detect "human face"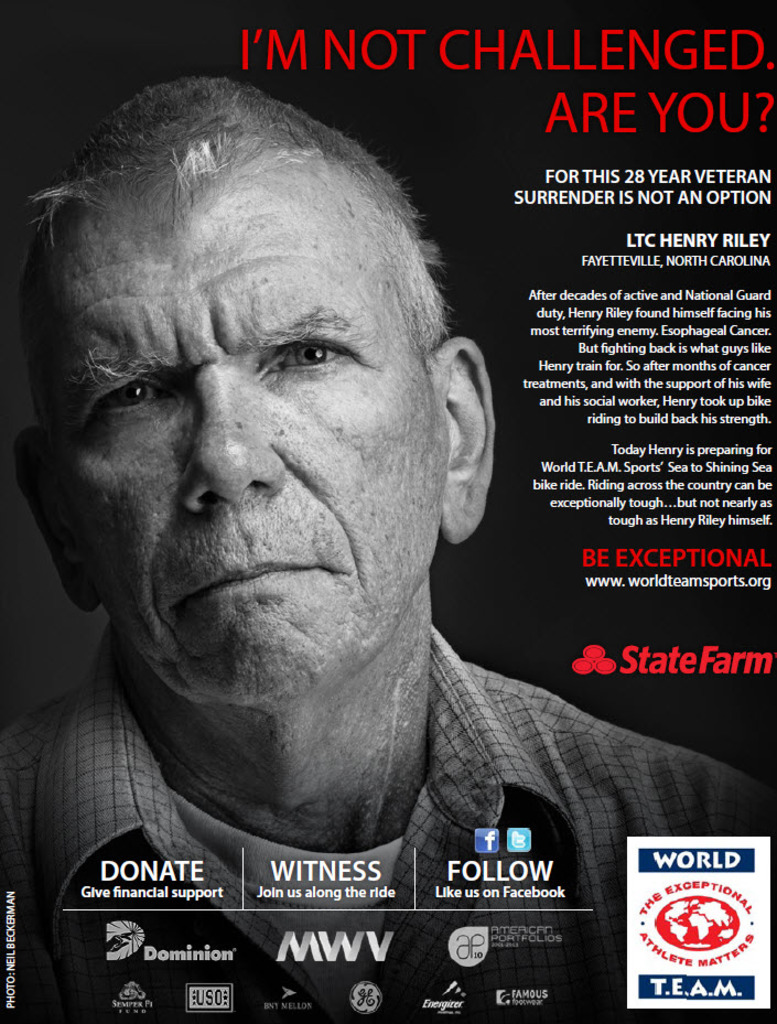
region(29, 155, 450, 703)
